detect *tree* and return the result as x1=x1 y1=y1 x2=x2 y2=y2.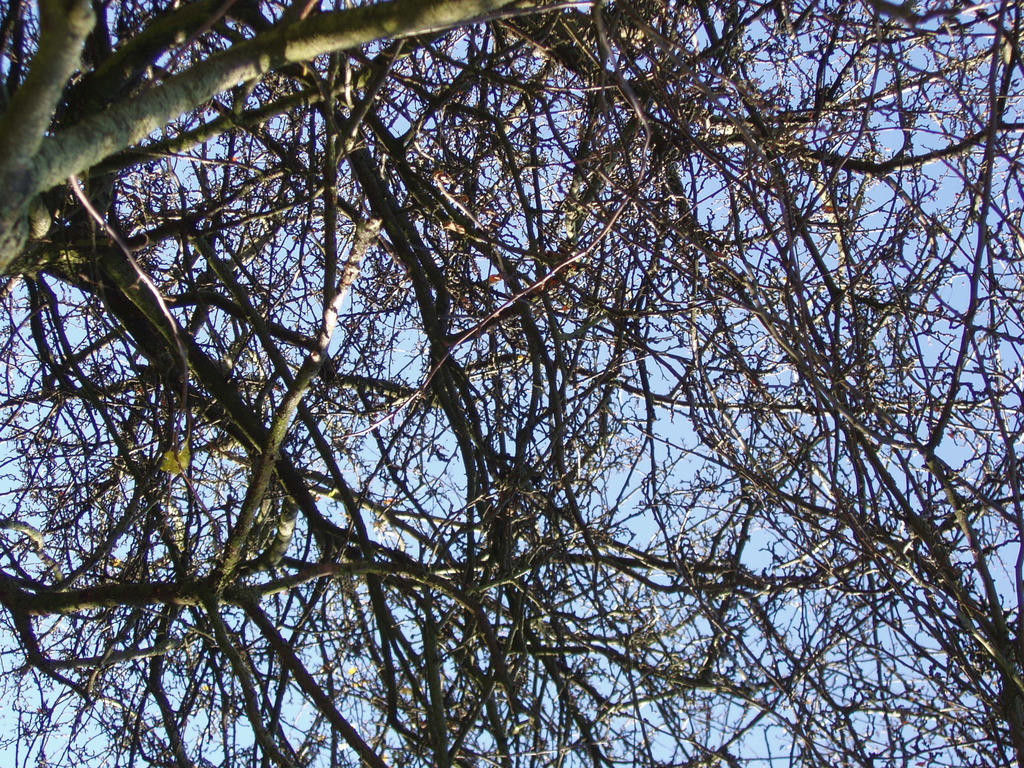
x1=0 y1=0 x2=1023 y2=767.
